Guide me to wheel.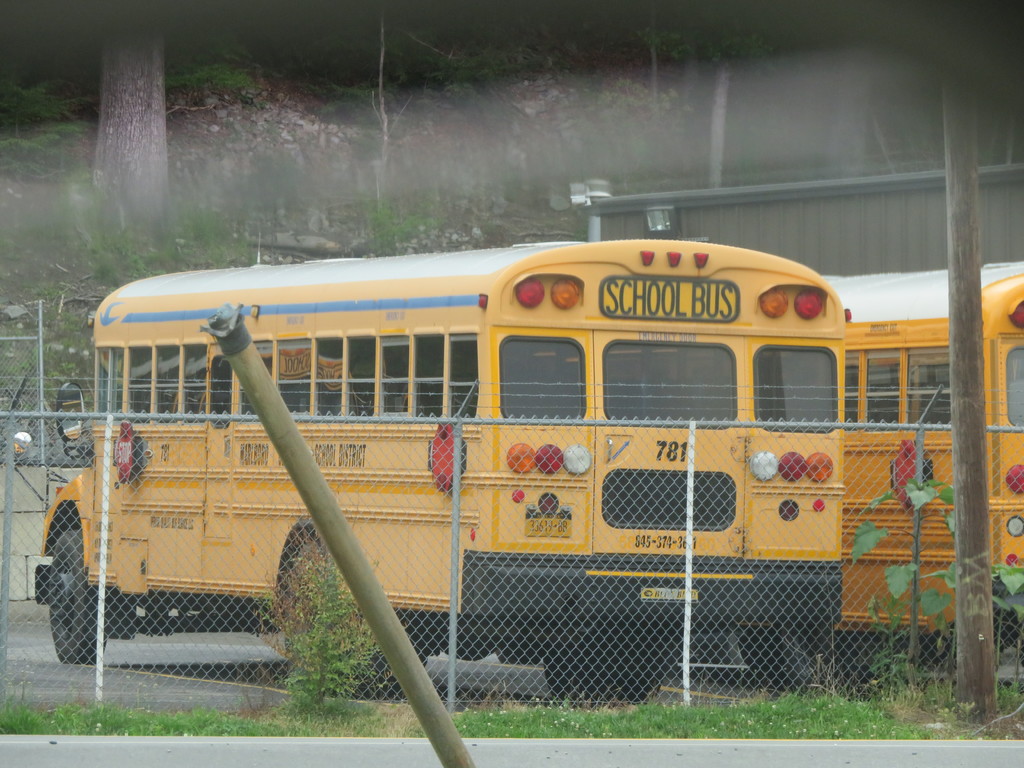
Guidance: box=[782, 630, 901, 696].
